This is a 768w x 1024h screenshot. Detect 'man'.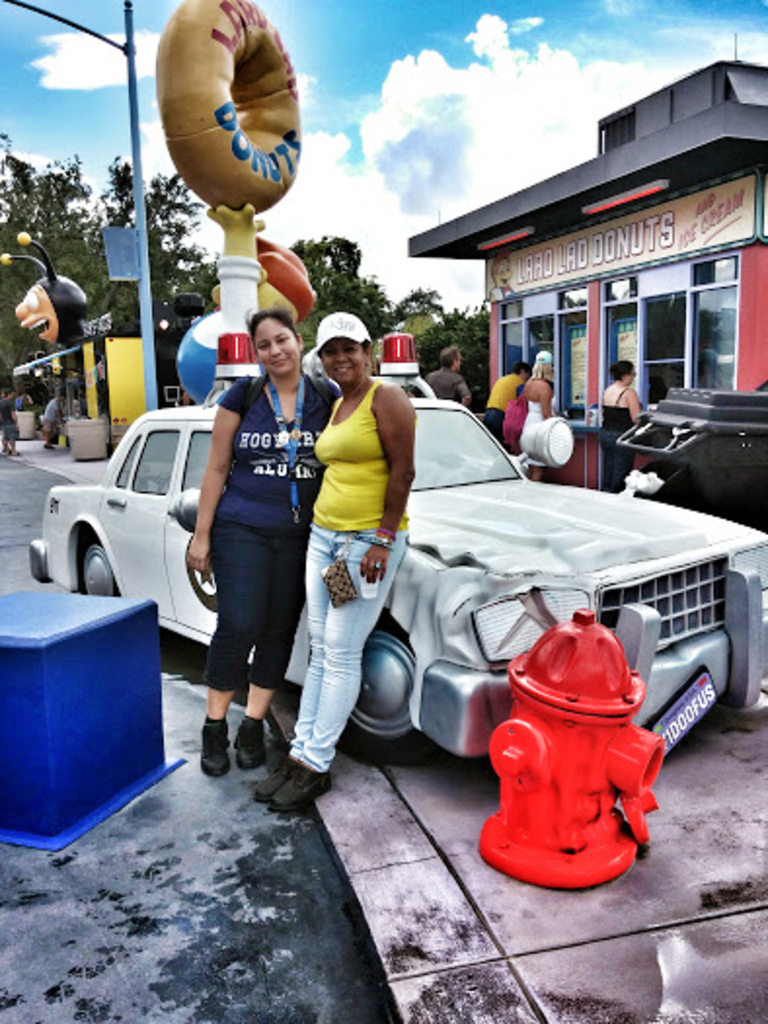
x1=423, y1=341, x2=474, y2=406.
